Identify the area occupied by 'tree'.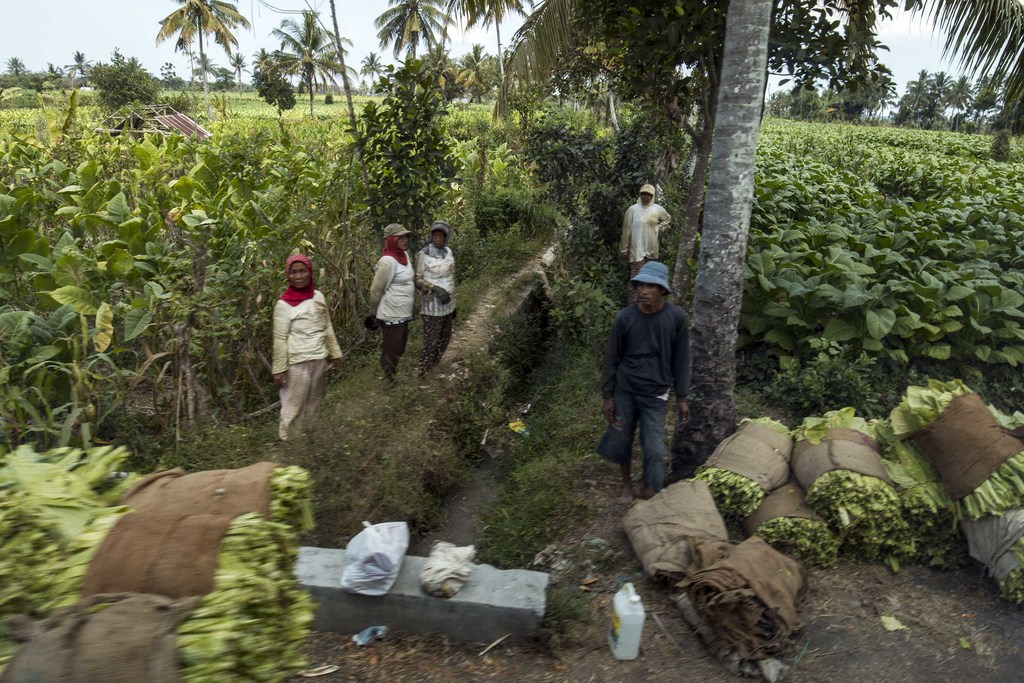
Area: pyautogui.locateOnScreen(65, 50, 94, 89).
